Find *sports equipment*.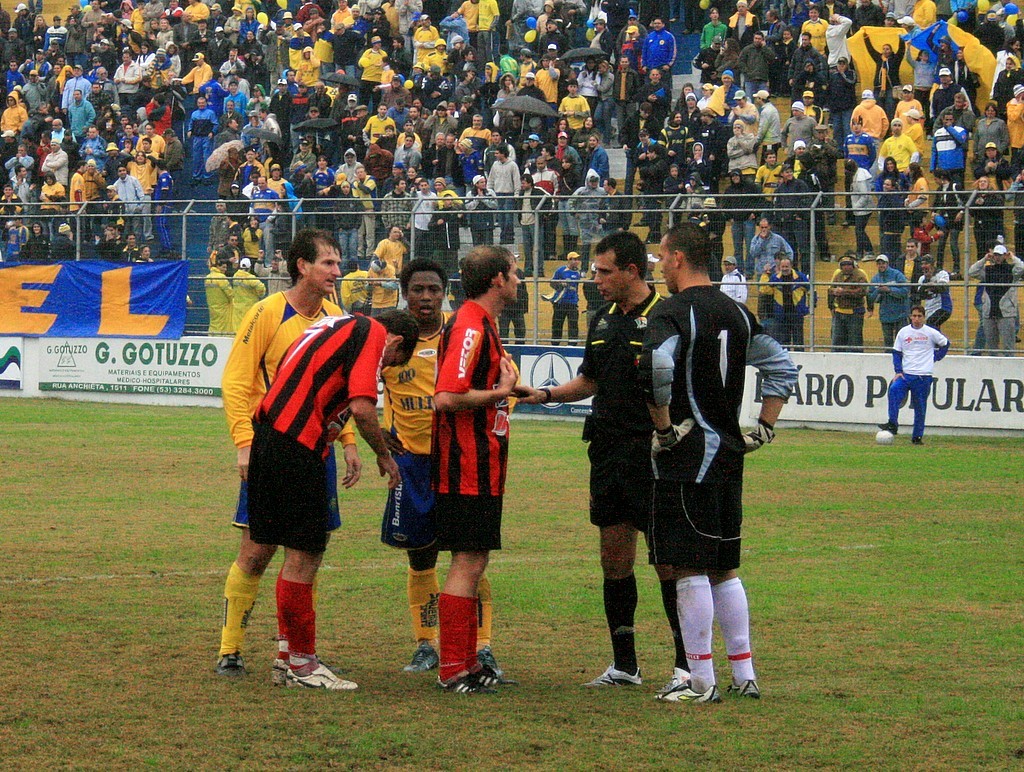
select_region(434, 674, 486, 693).
